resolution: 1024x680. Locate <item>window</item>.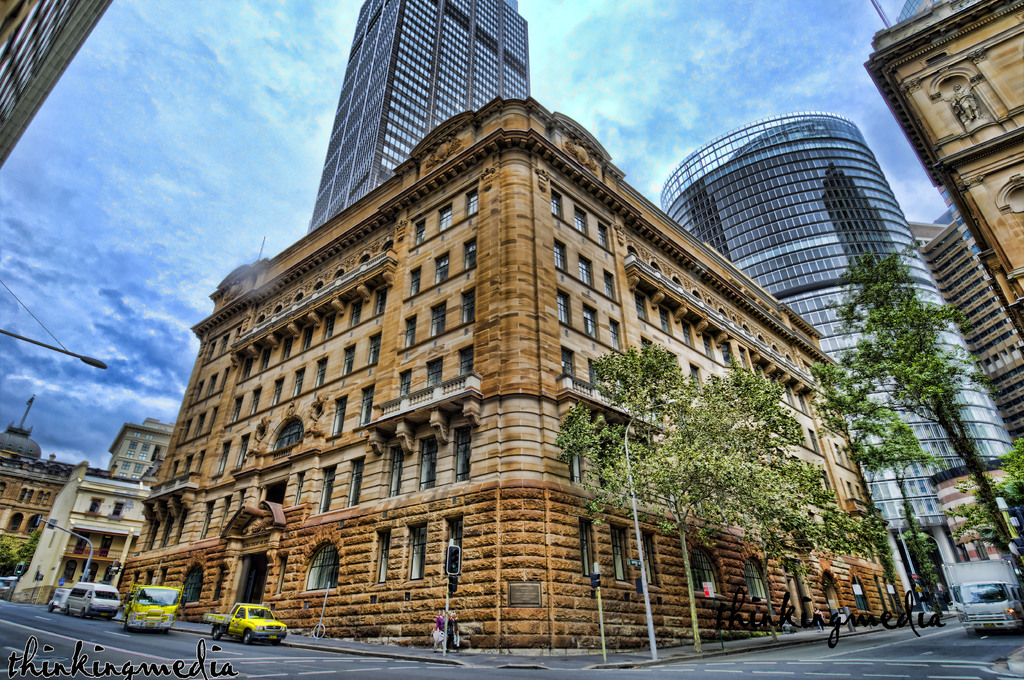
[x1=556, y1=292, x2=567, y2=322].
